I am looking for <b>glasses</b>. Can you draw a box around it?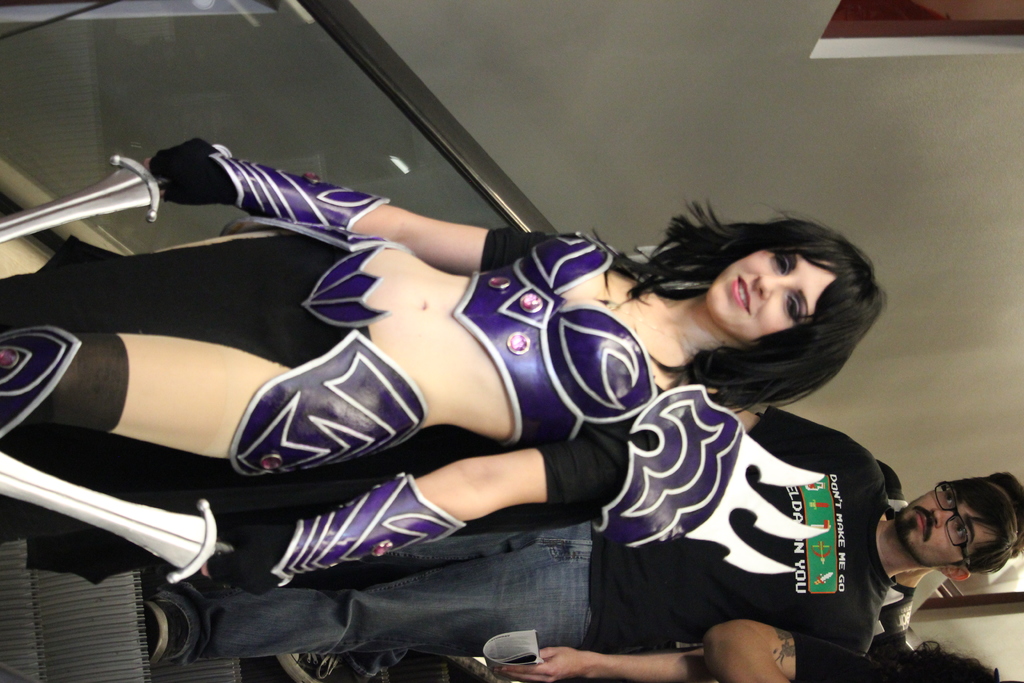
Sure, the bounding box is [x1=934, y1=479, x2=970, y2=564].
